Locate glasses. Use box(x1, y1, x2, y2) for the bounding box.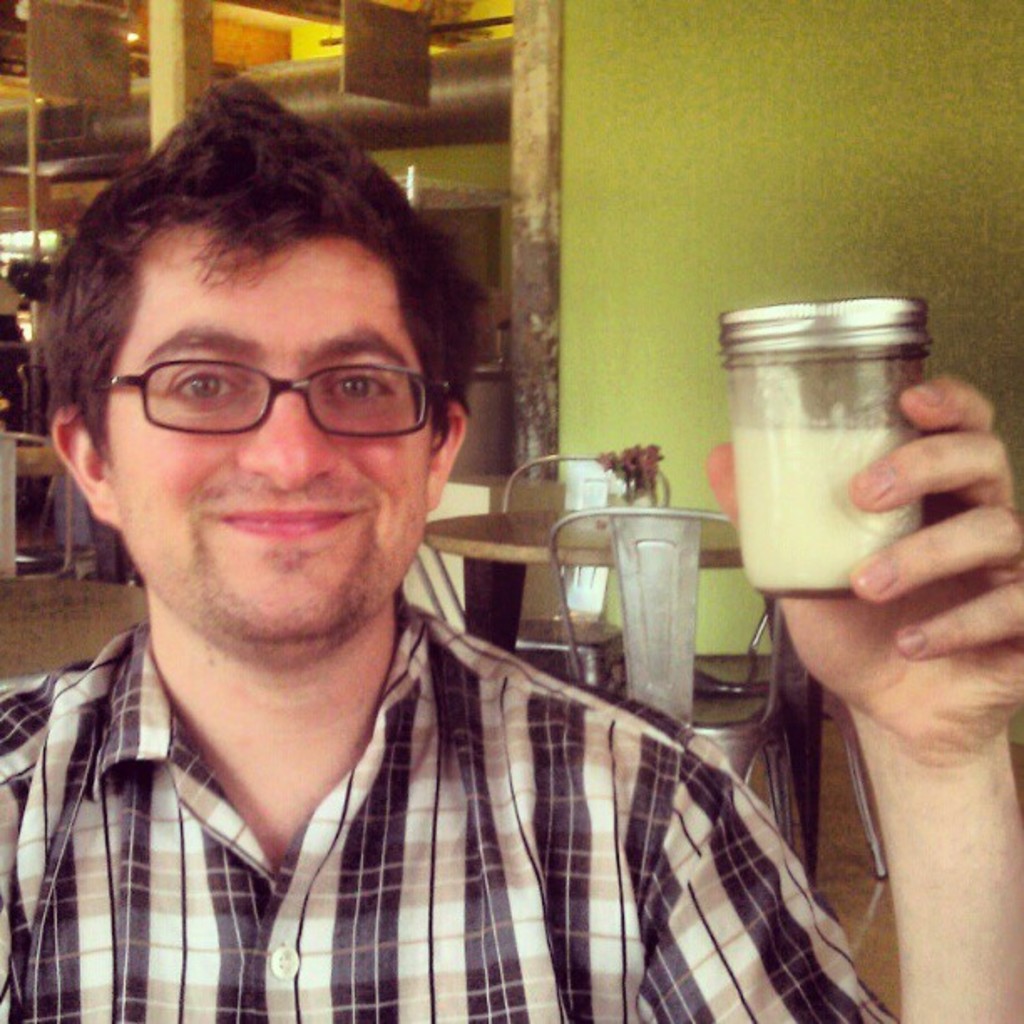
box(75, 328, 447, 453).
